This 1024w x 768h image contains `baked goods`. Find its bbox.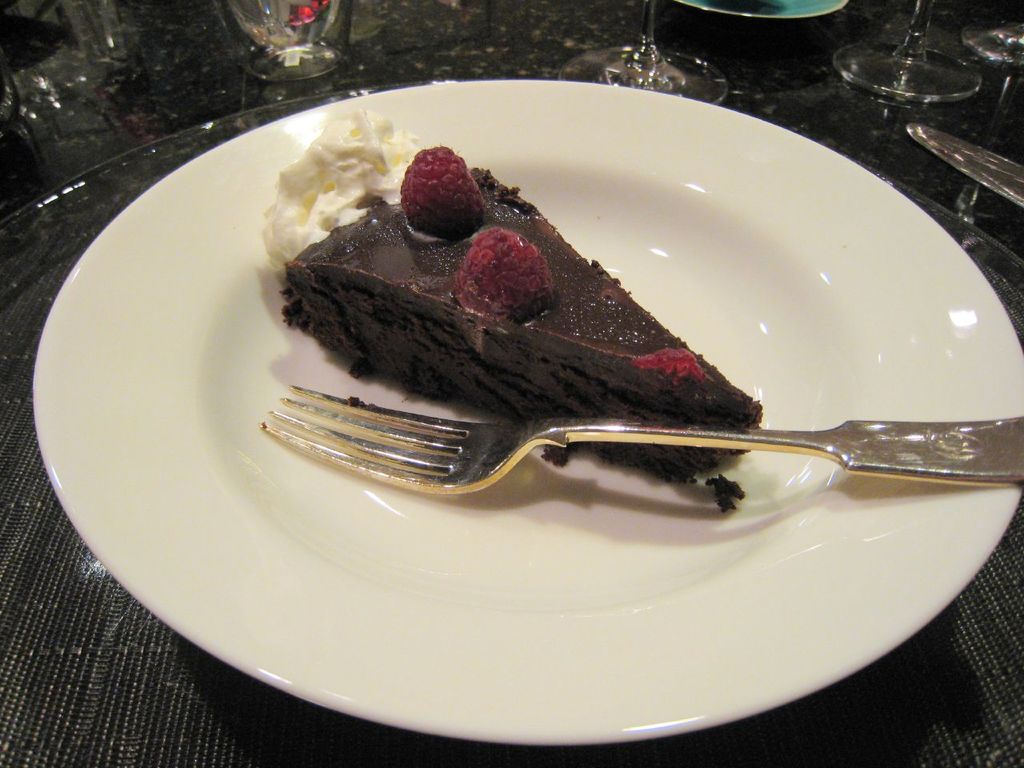
(282, 138, 768, 516).
